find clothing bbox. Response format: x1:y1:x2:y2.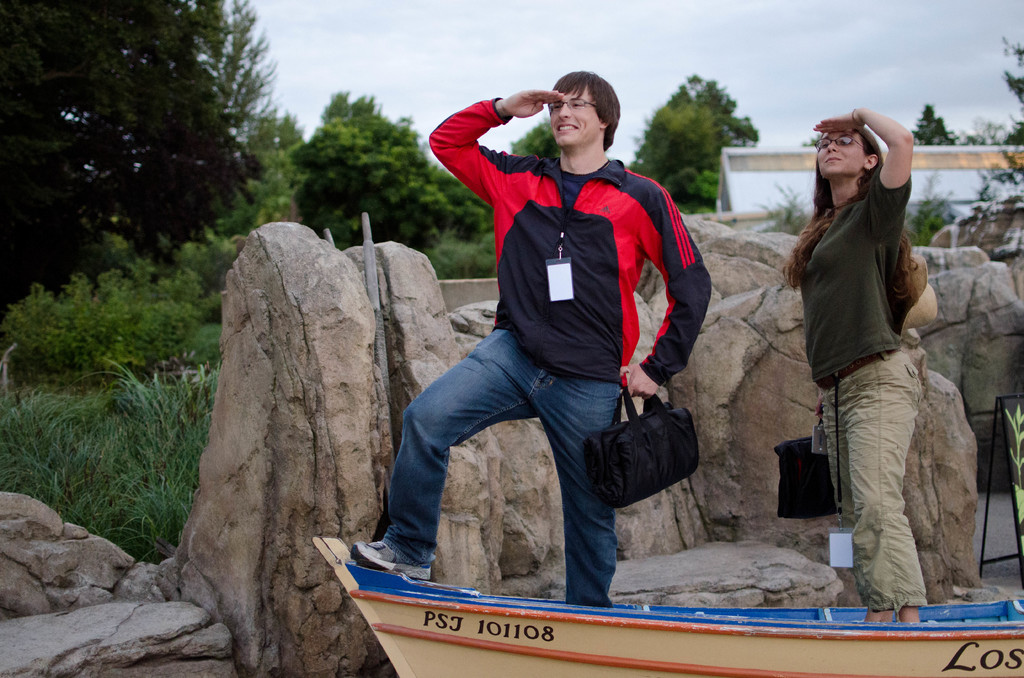
378:78:710:603.
